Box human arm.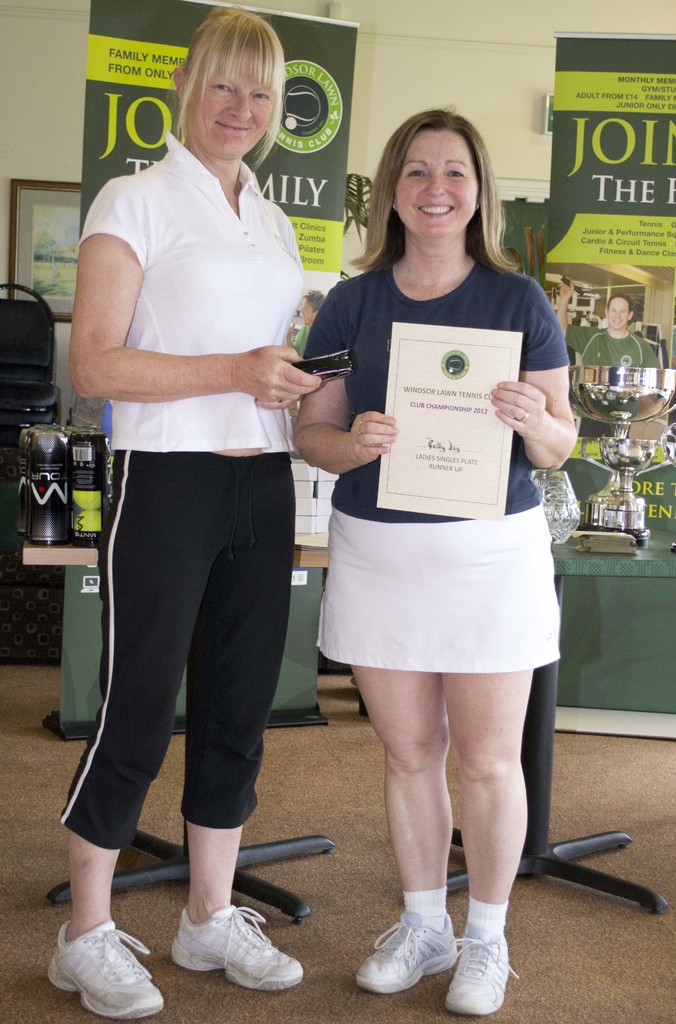
locate(69, 172, 311, 412).
